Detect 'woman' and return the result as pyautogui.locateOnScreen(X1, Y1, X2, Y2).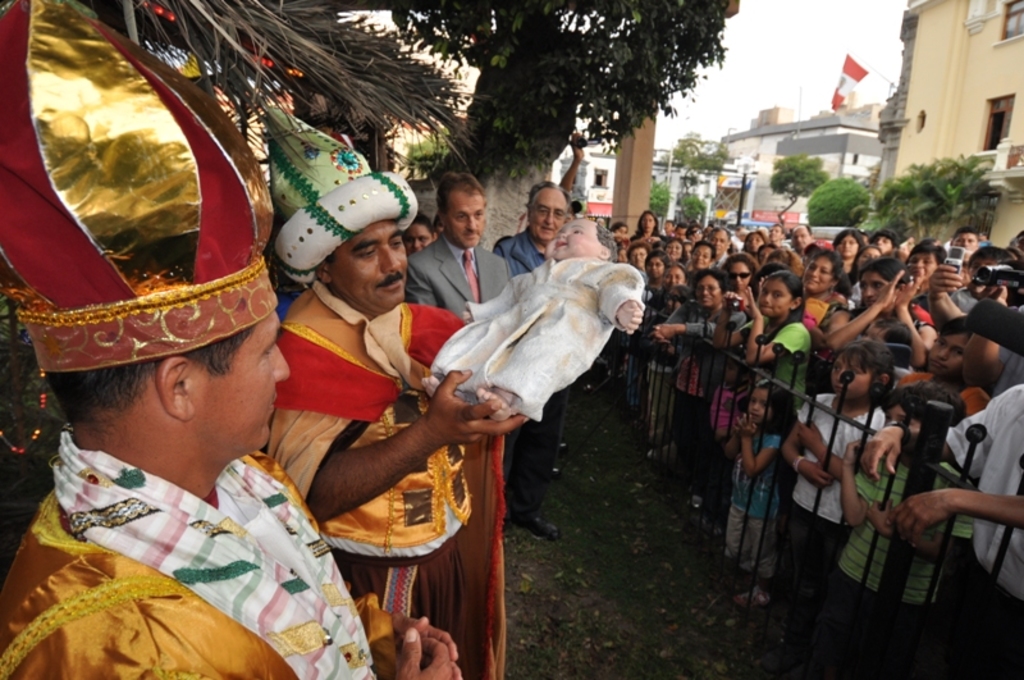
pyautogui.locateOnScreen(901, 237, 943, 300).
